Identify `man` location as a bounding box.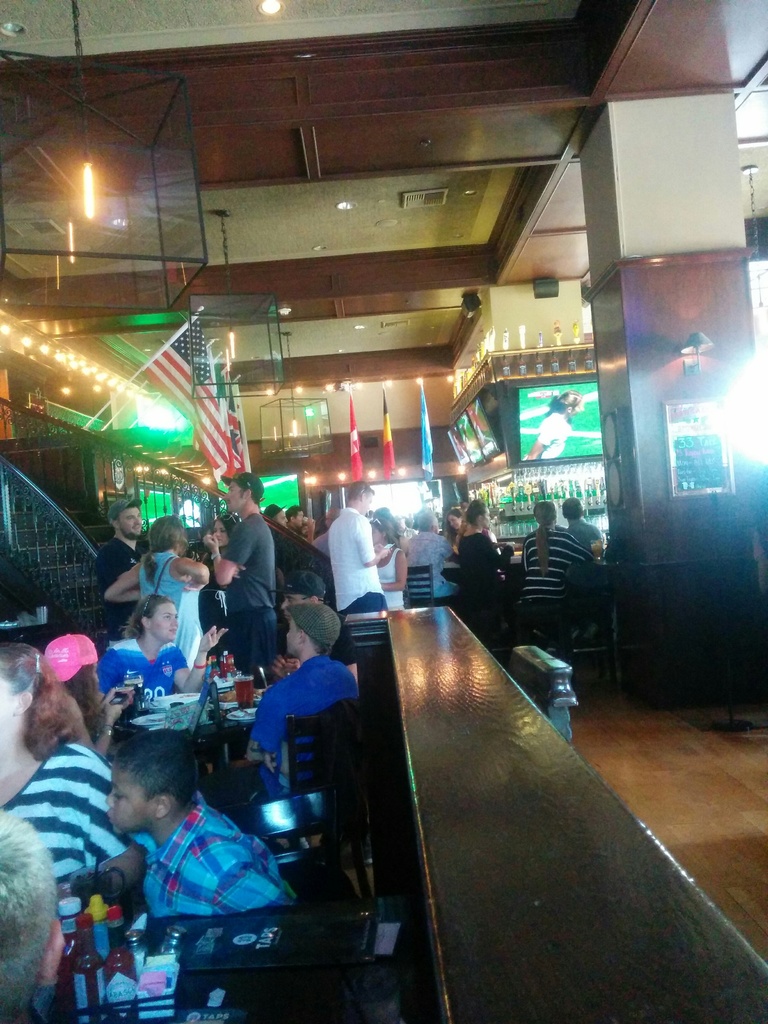
{"x1": 243, "y1": 603, "x2": 358, "y2": 799}.
